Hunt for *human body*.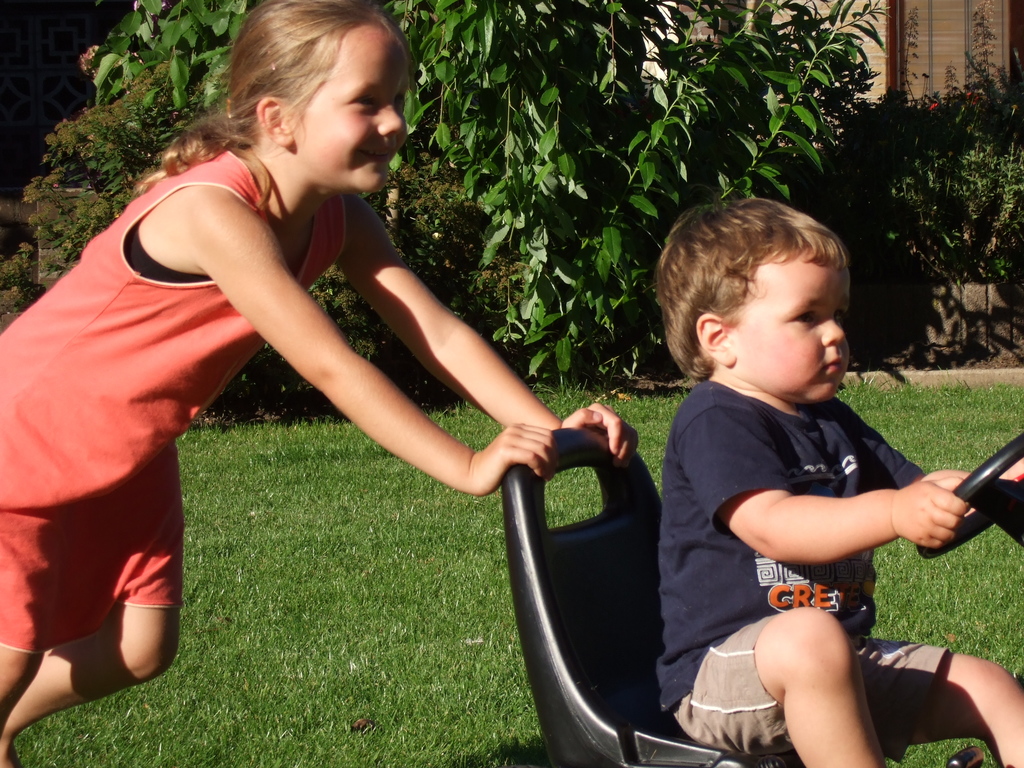
Hunted down at 75,15,639,727.
